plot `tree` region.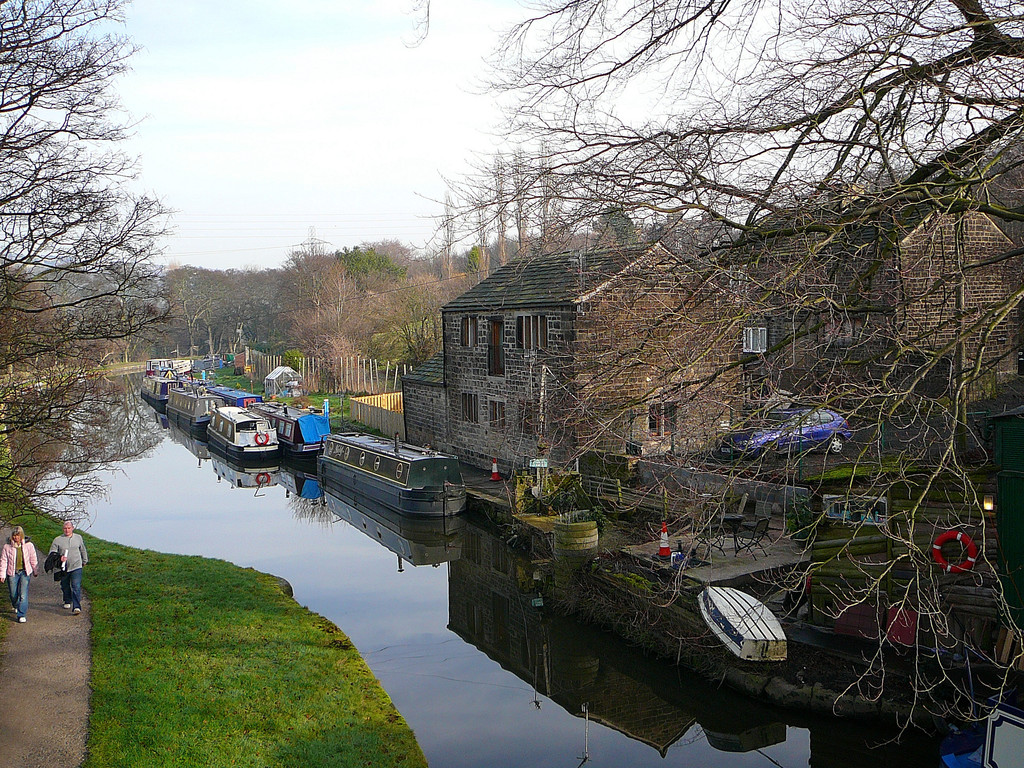
Plotted at 17/4/184/554.
